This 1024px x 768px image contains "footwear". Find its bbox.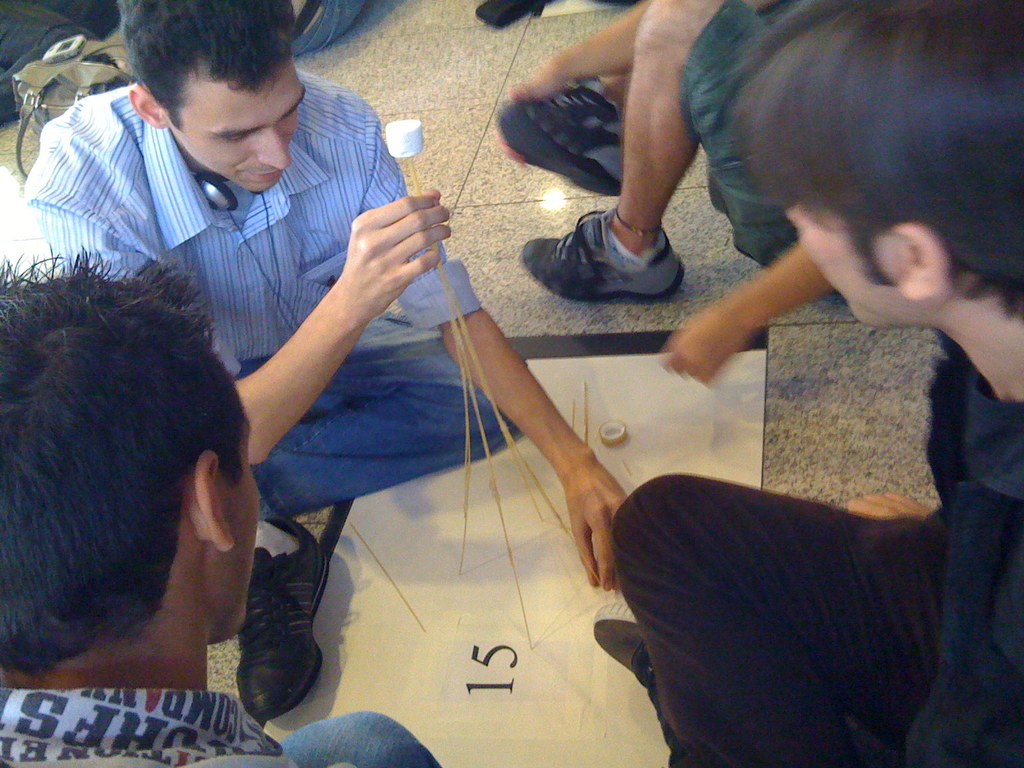
region(496, 77, 623, 201).
